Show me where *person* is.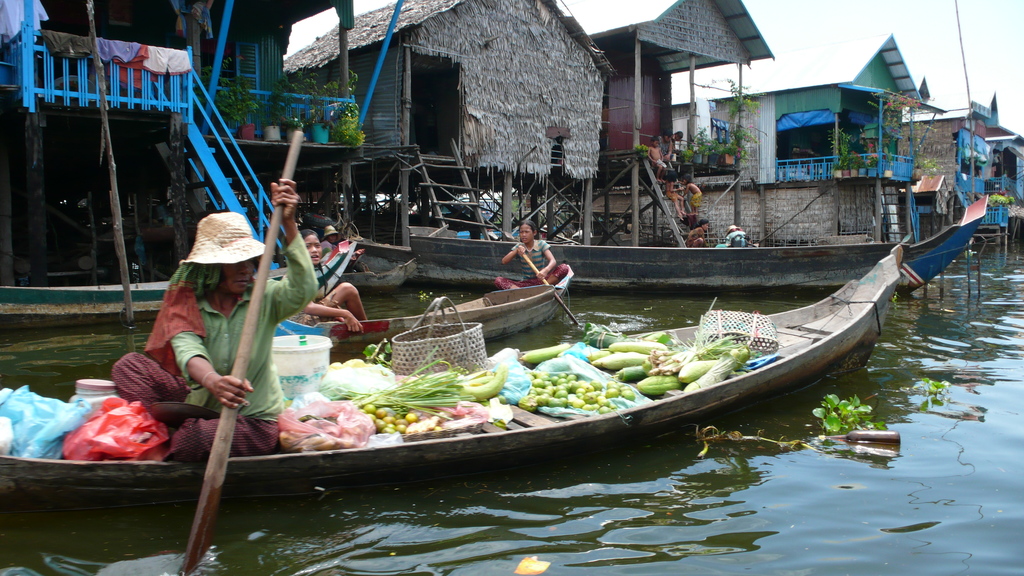
*person* is at crop(648, 136, 666, 178).
